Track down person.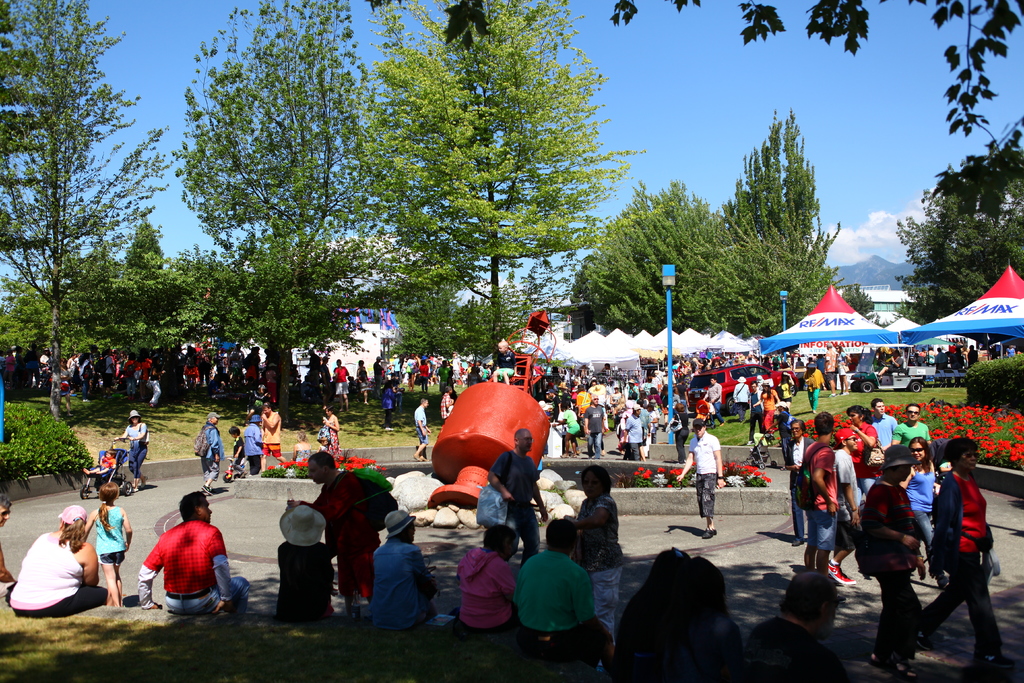
Tracked to [left=484, top=427, right=551, bottom=575].
